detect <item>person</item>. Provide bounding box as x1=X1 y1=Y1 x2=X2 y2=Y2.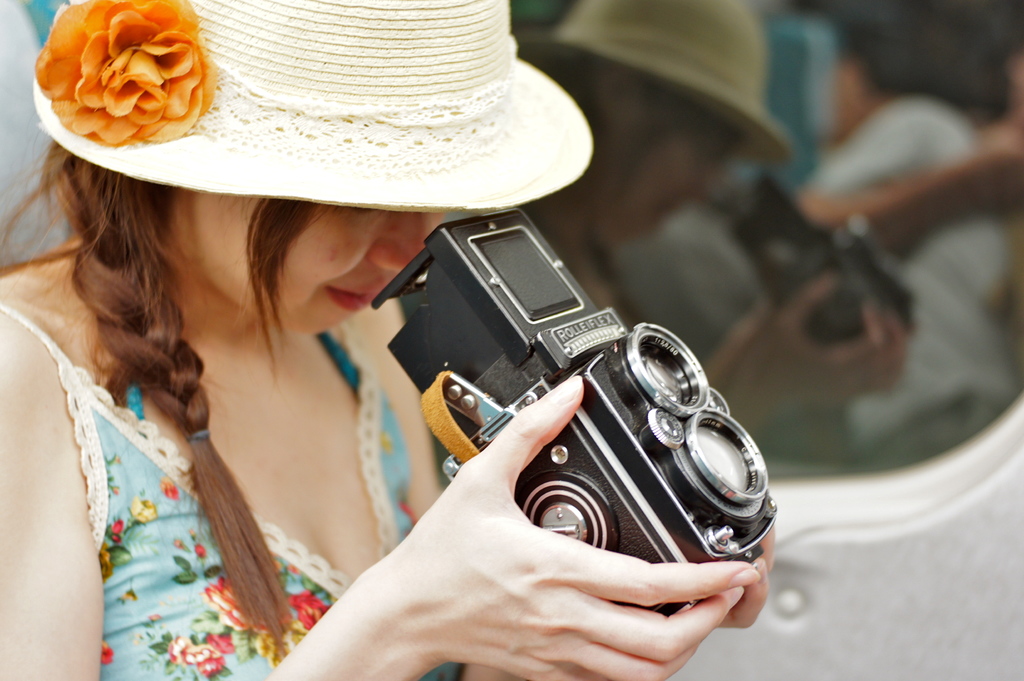
x1=51 y1=27 x2=616 y2=680.
